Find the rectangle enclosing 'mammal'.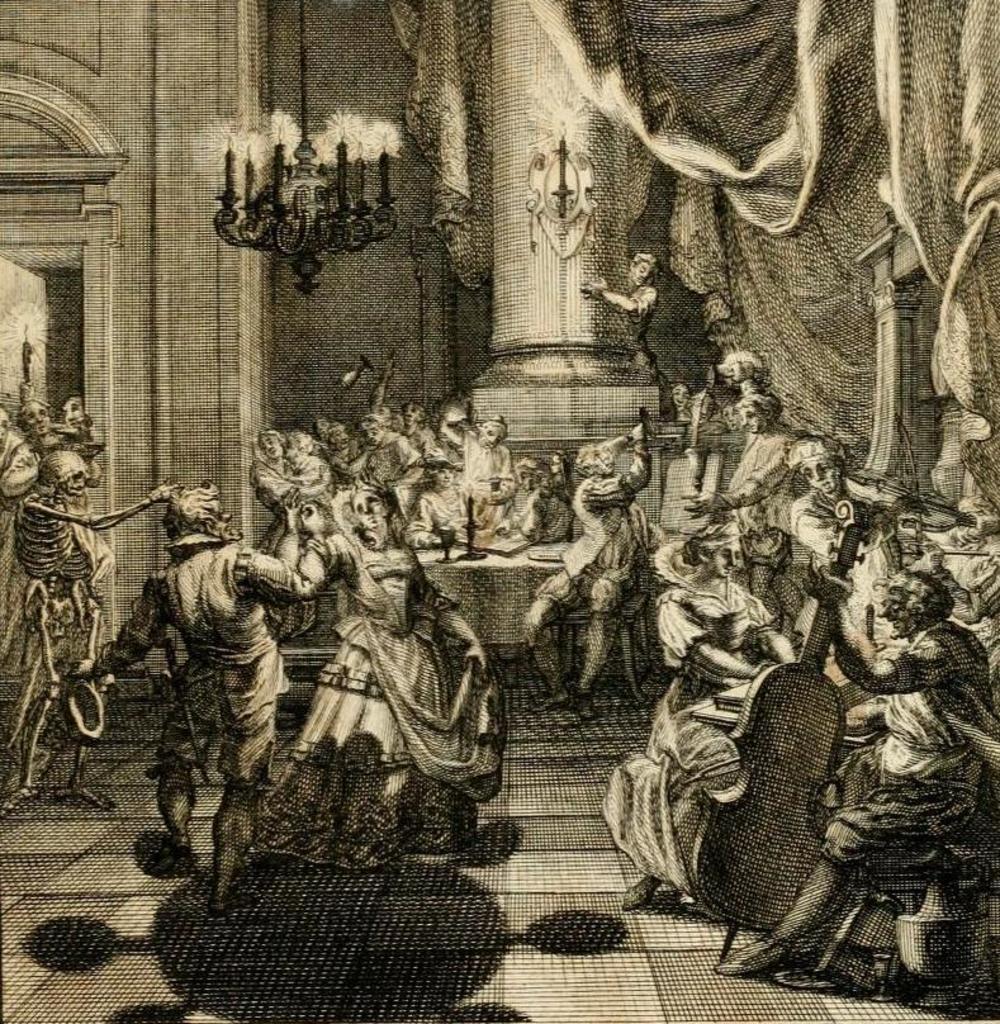
crop(0, 446, 185, 824).
